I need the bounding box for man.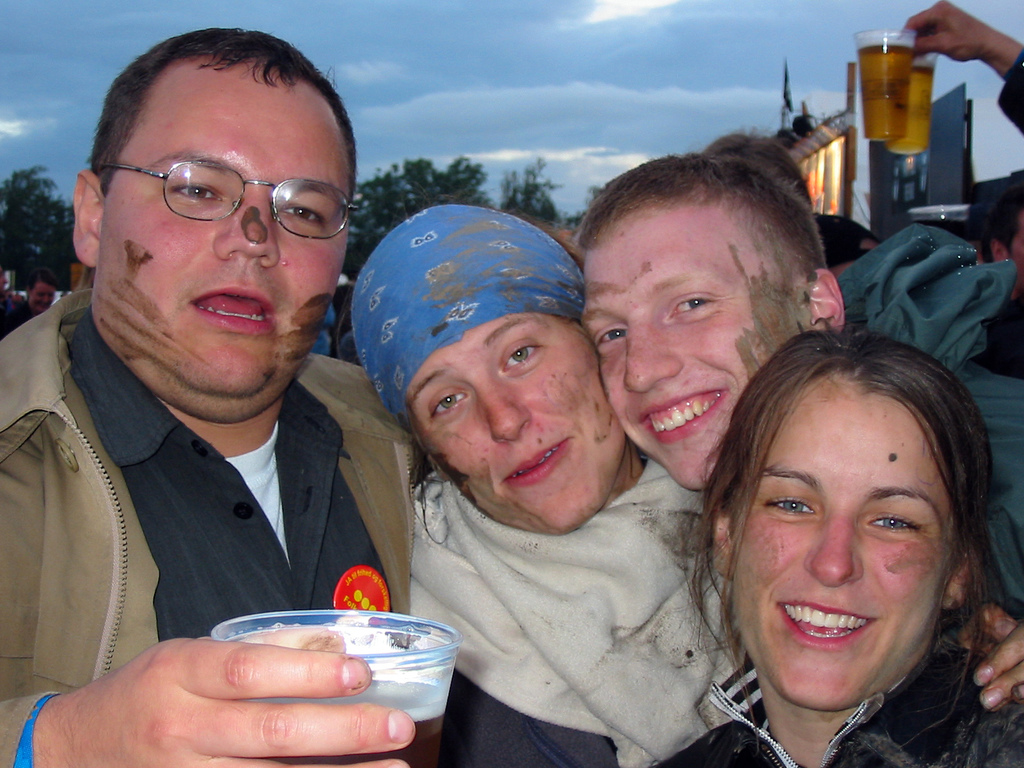
Here it is: Rect(578, 151, 1023, 715).
